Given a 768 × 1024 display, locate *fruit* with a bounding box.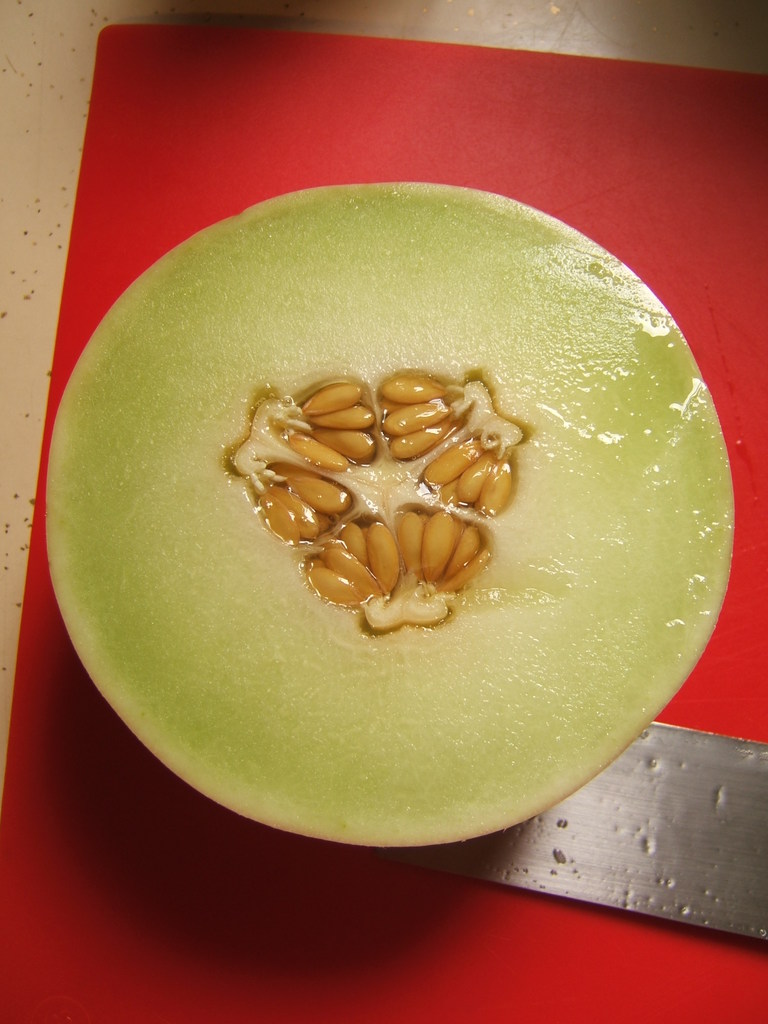
Located: (104, 147, 709, 790).
